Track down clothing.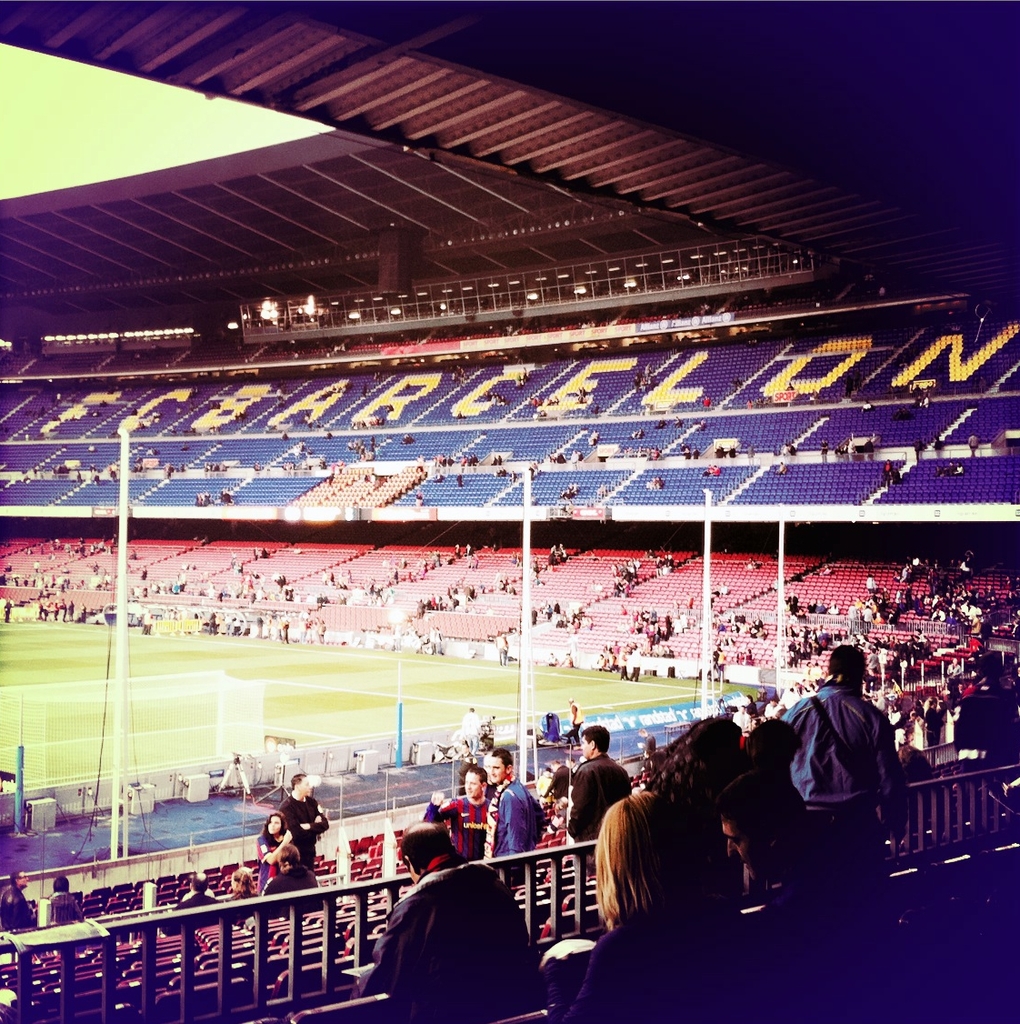
Tracked to [left=365, top=861, right=545, bottom=1009].
